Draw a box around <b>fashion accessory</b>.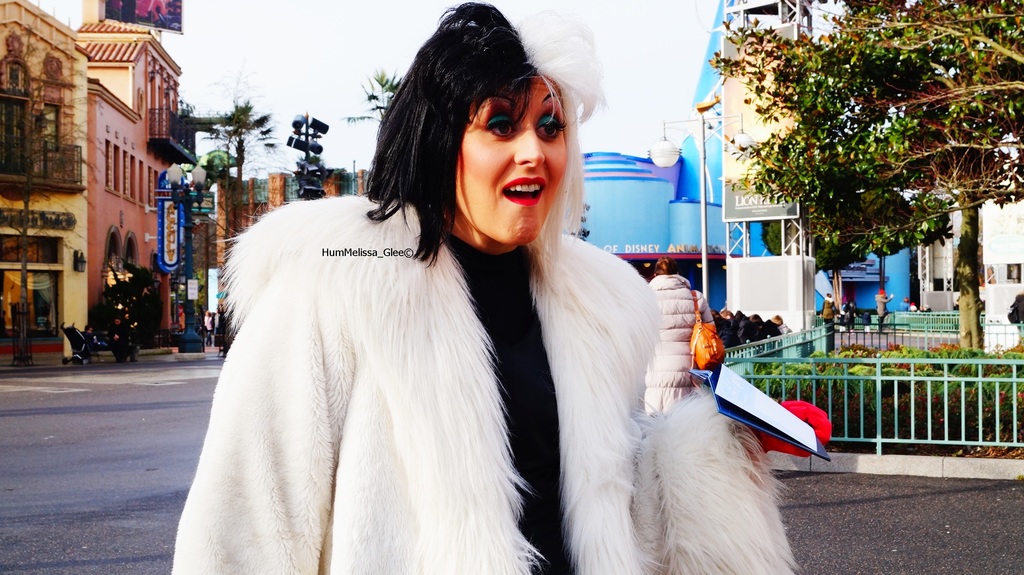
[824, 296, 836, 305].
